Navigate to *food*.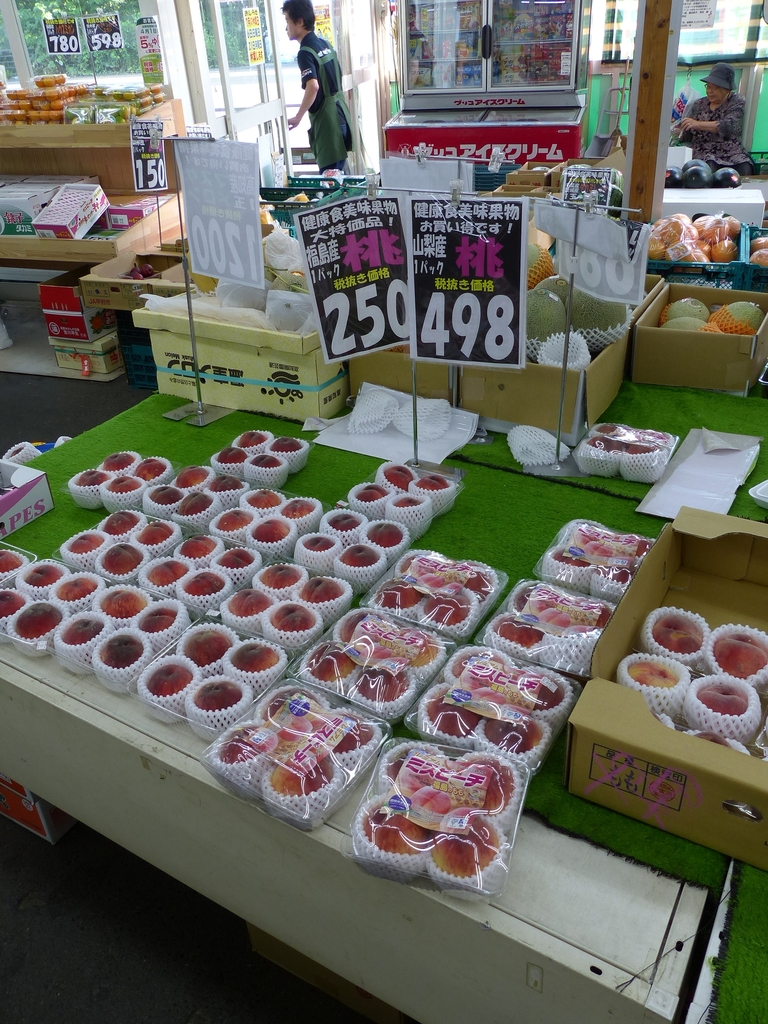
Navigation target: [x1=134, y1=456, x2=165, y2=477].
